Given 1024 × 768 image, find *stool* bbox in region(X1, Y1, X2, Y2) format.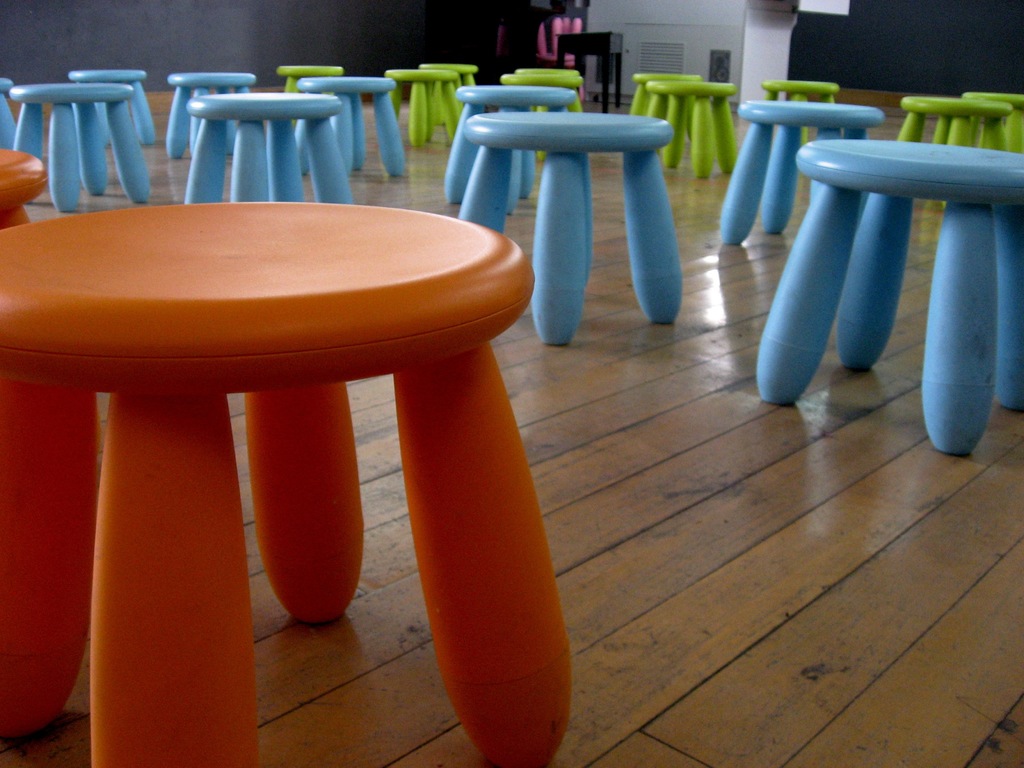
region(0, 144, 44, 226).
